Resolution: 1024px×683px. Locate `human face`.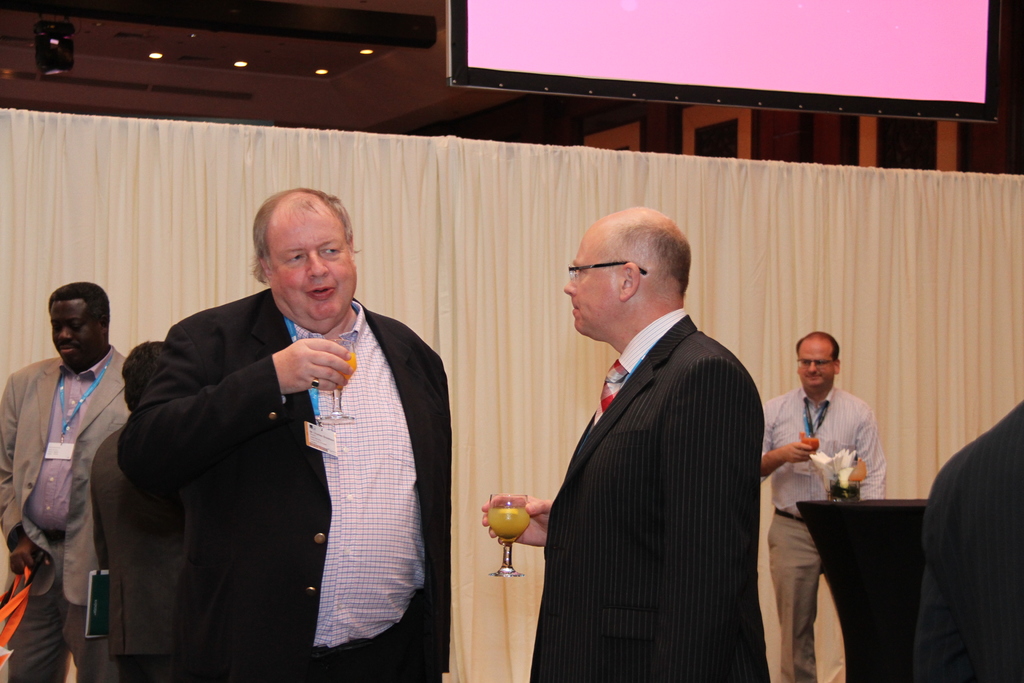
pyautogui.locateOnScreen(563, 226, 617, 334).
